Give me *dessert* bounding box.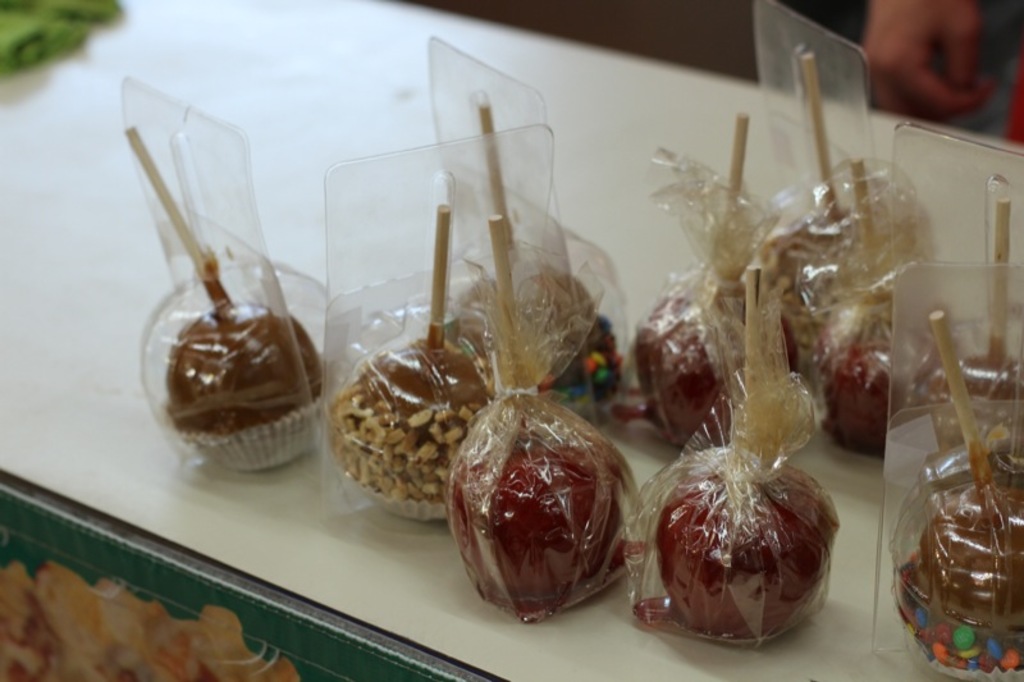
[x1=449, y1=392, x2=636, y2=632].
